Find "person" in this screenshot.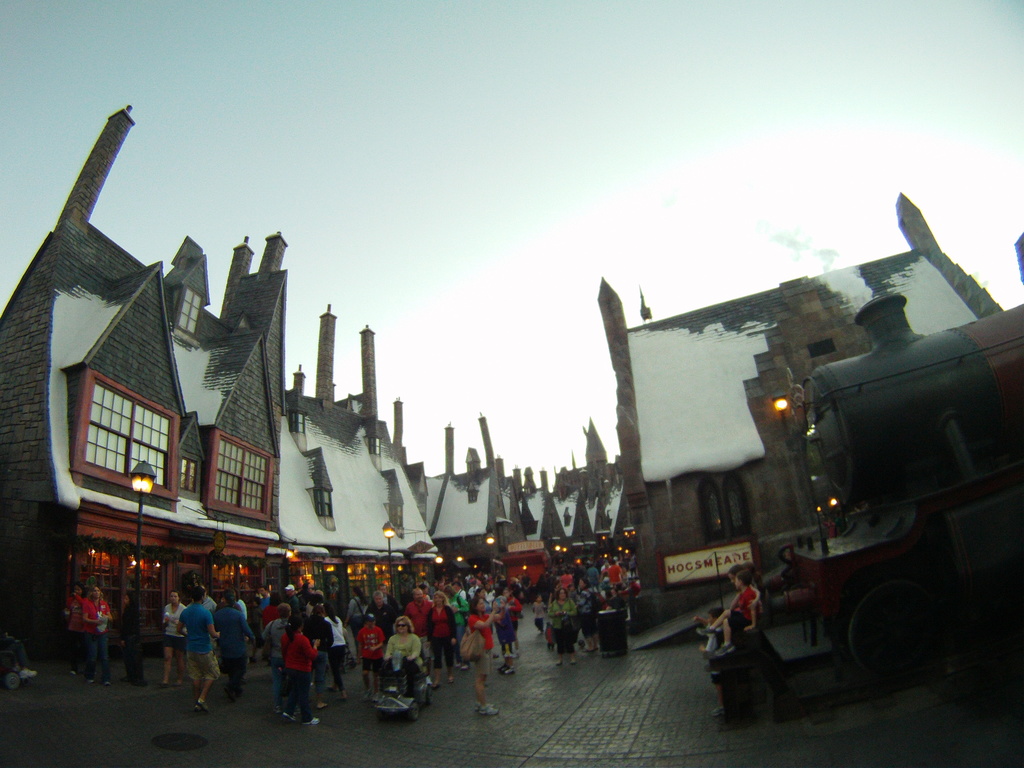
The bounding box for "person" is [x1=468, y1=595, x2=506, y2=710].
